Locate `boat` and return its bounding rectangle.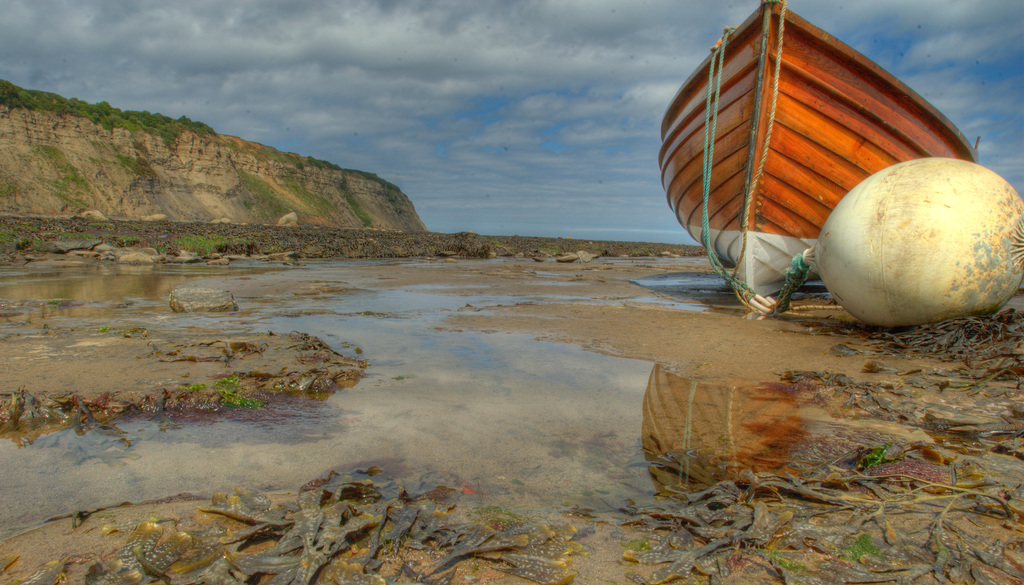
l=678, t=33, r=973, b=274.
